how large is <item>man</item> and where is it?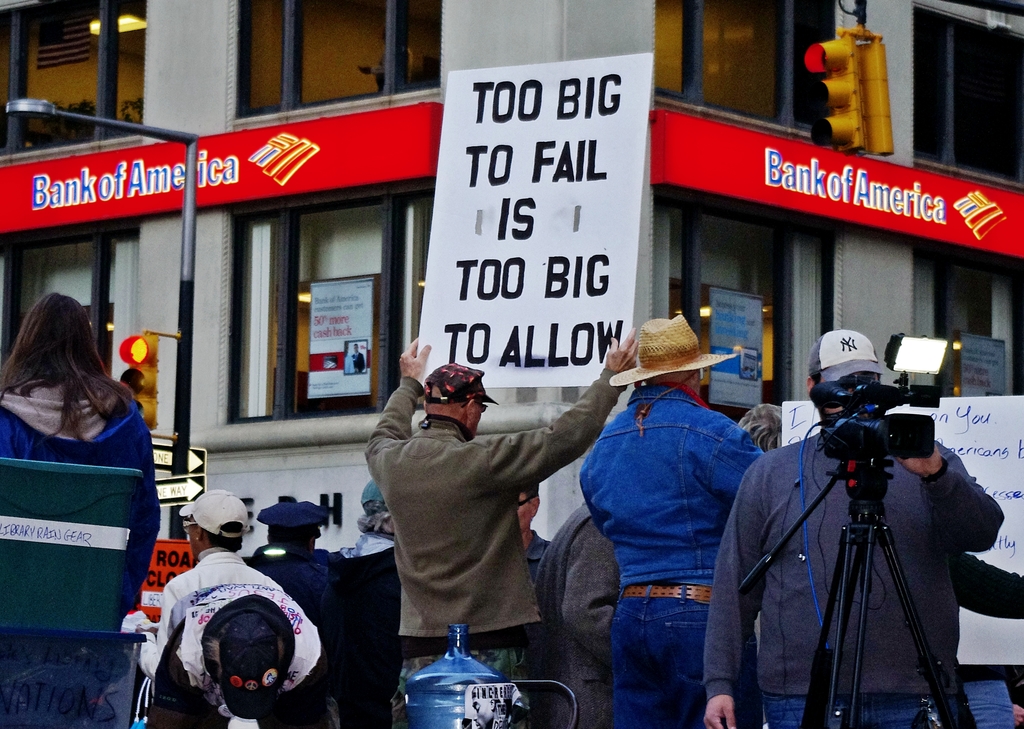
Bounding box: [362,329,641,725].
